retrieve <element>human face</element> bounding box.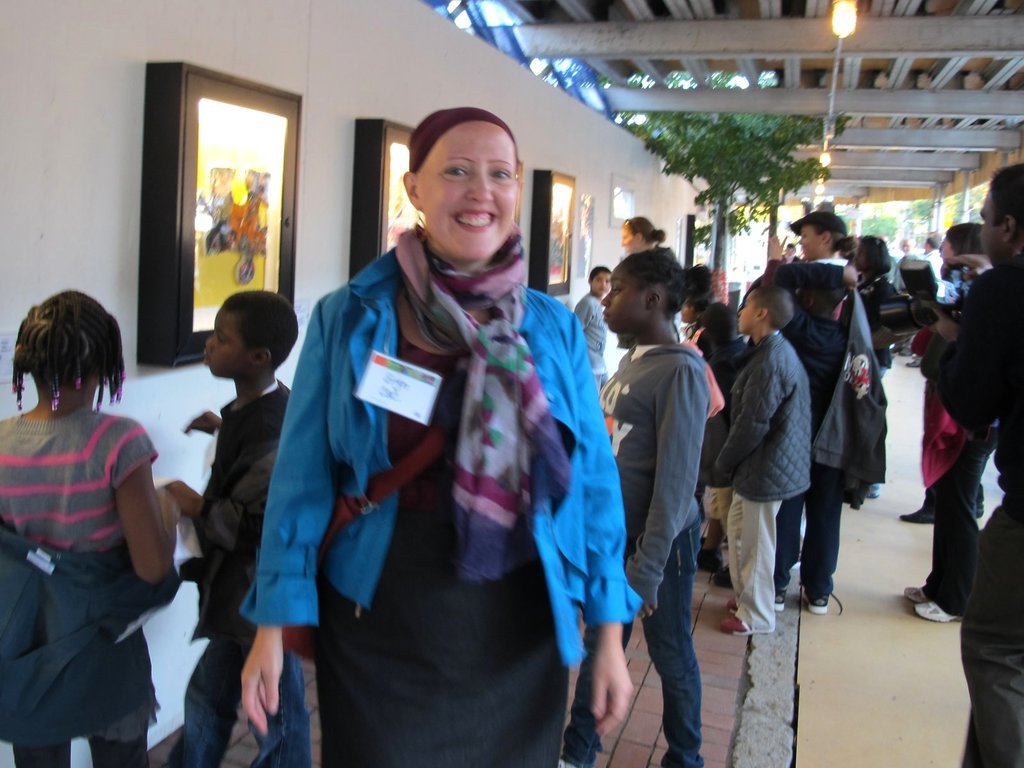
Bounding box: rect(976, 189, 1002, 264).
